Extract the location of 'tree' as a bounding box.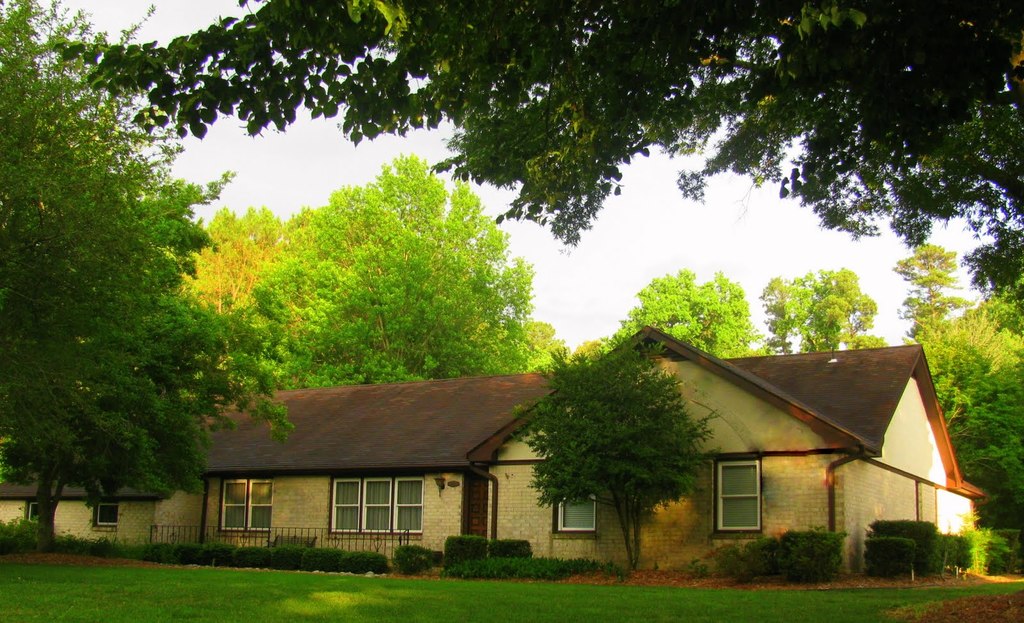
<region>819, 268, 885, 348</region>.
